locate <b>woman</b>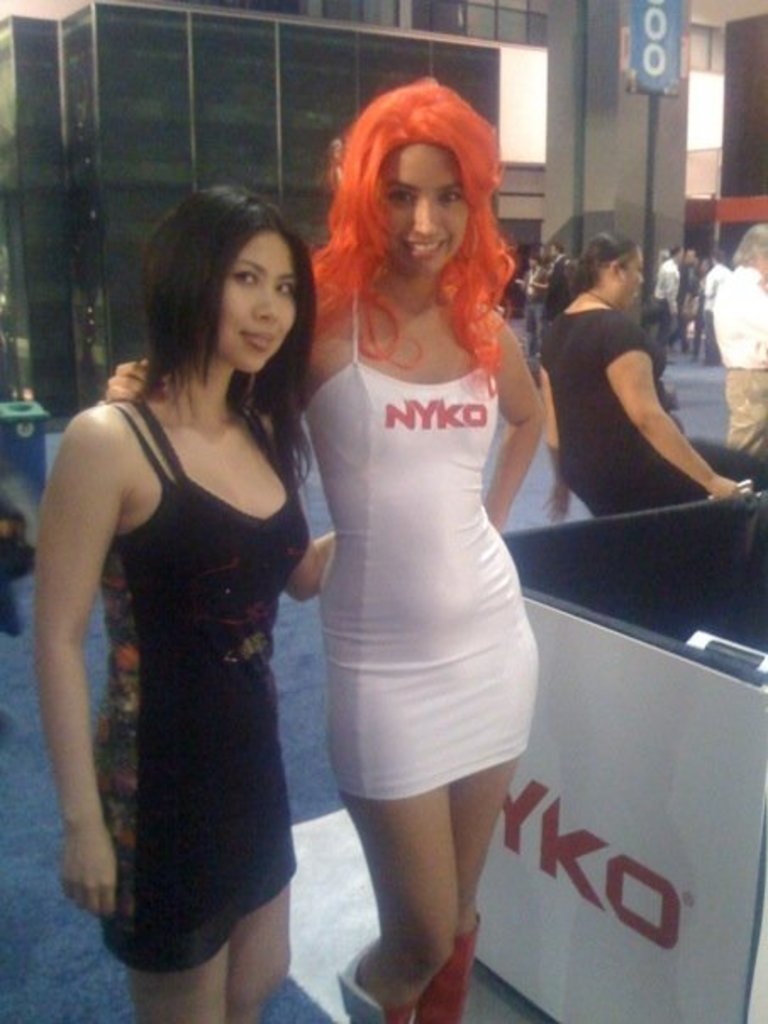
<bbox>522, 225, 739, 504</bbox>
